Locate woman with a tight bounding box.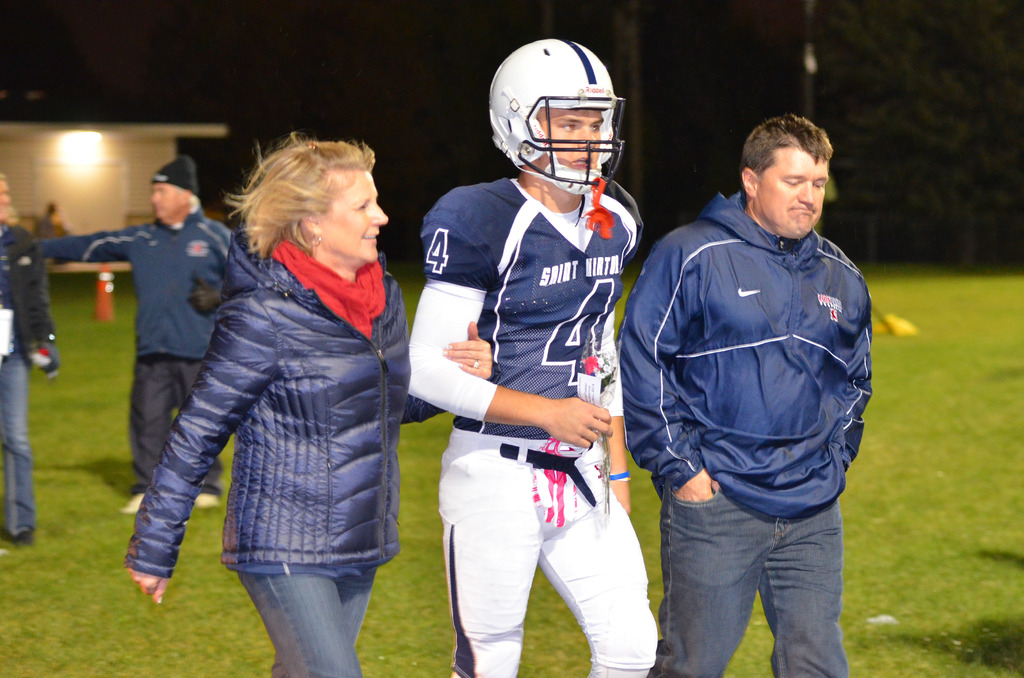
bbox=[168, 88, 488, 677].
